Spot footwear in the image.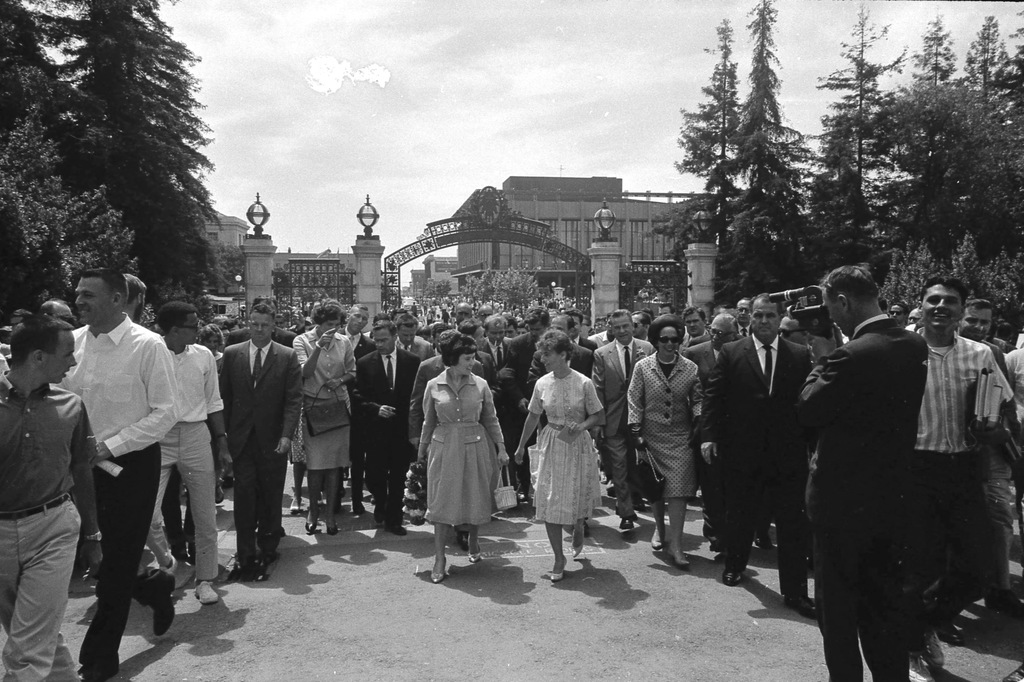
footwear found at rect(653, 524, 662, 550).
